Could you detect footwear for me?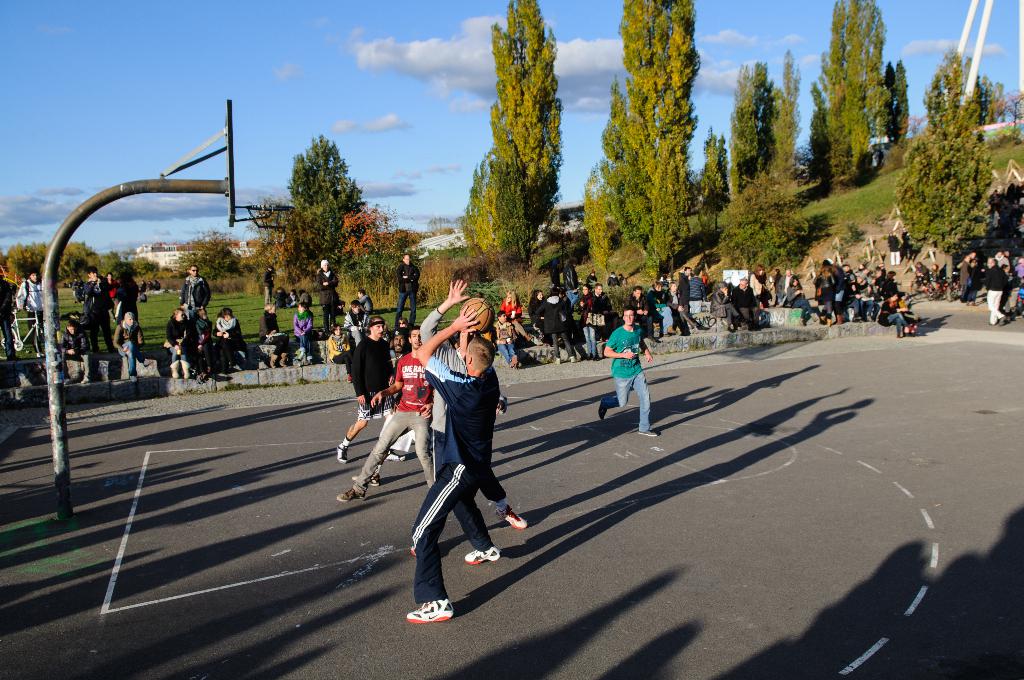
Detection result: (x1=989, y1=323, x2=993, y2=324).
